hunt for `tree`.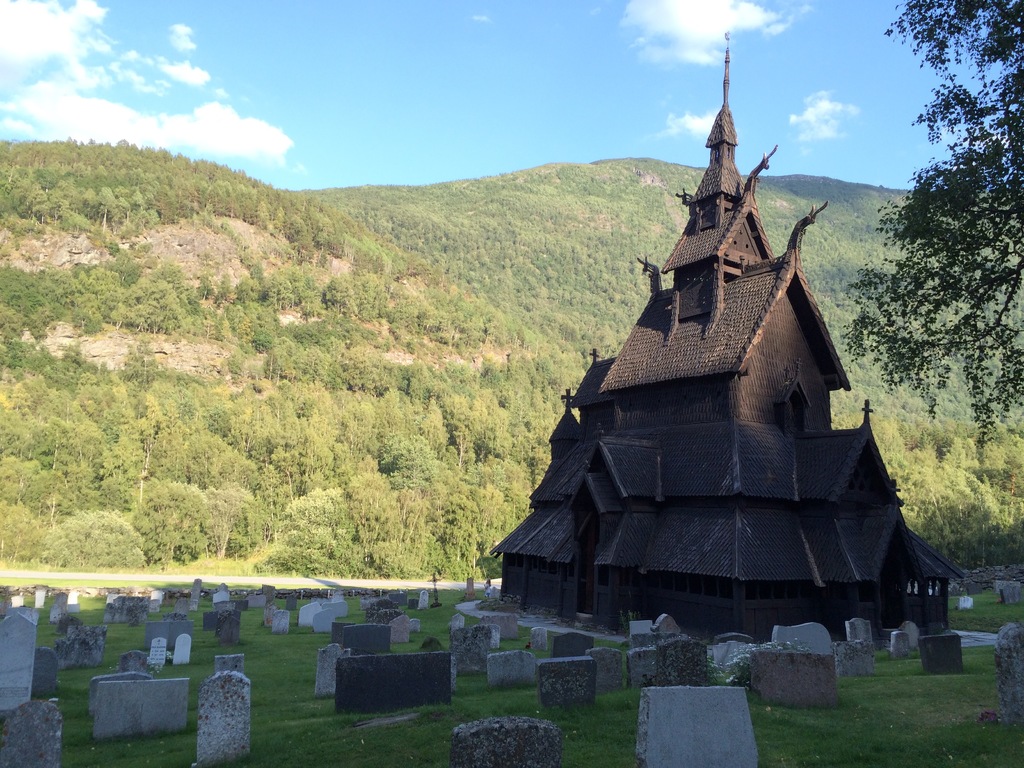
Hunted down at box=[470, 458, 538, 550].
